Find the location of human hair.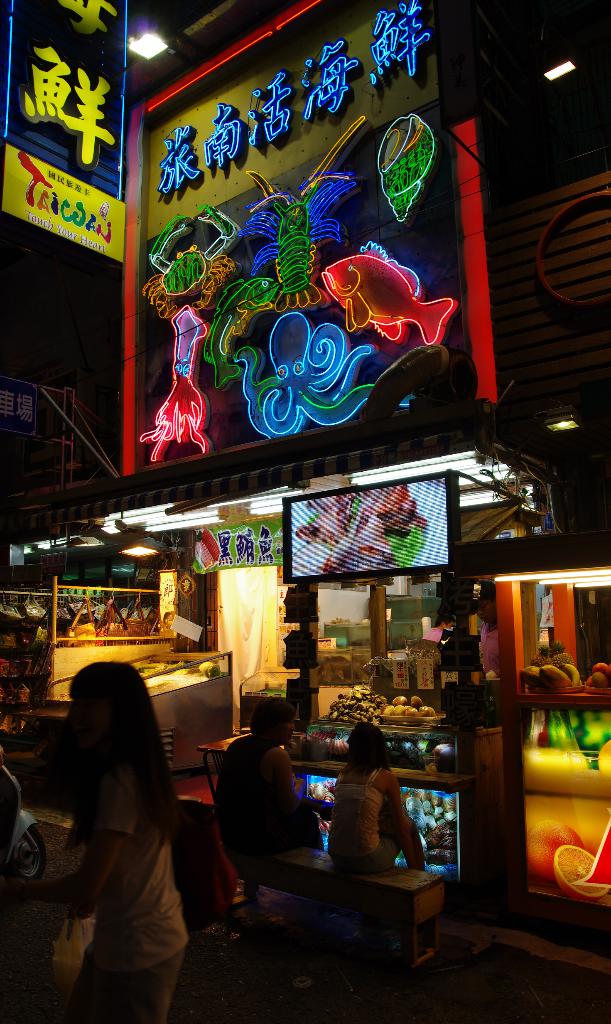
Location: (left=50, top=657, right=177, bottom=880).
